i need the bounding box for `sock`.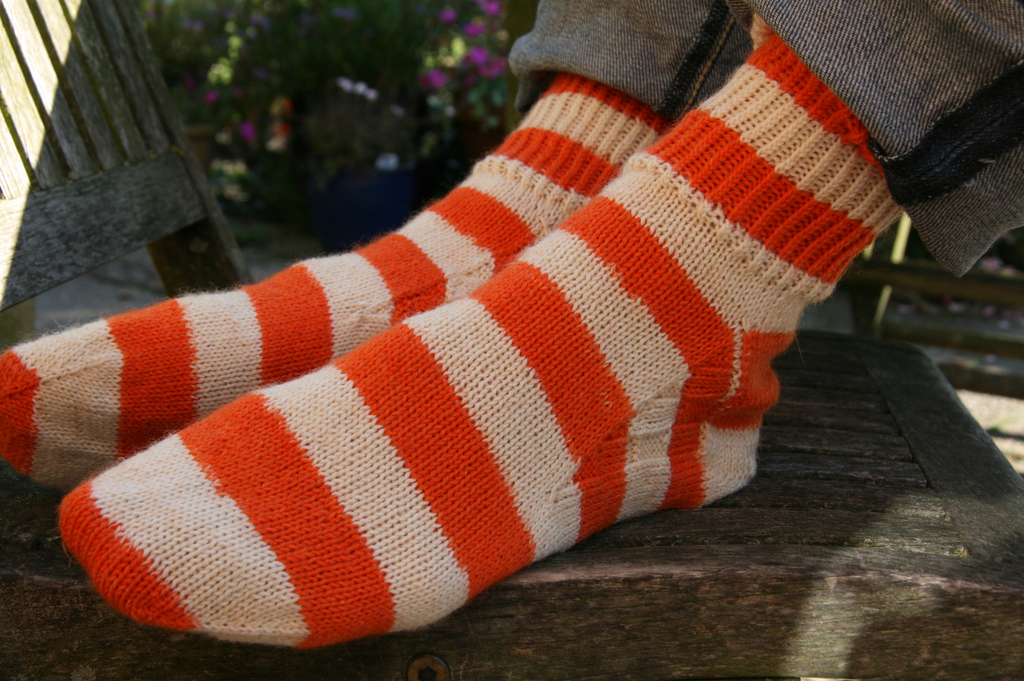
Here it is: {"left": 54, "top": 12, "right": 908, "bottom": 652}.
